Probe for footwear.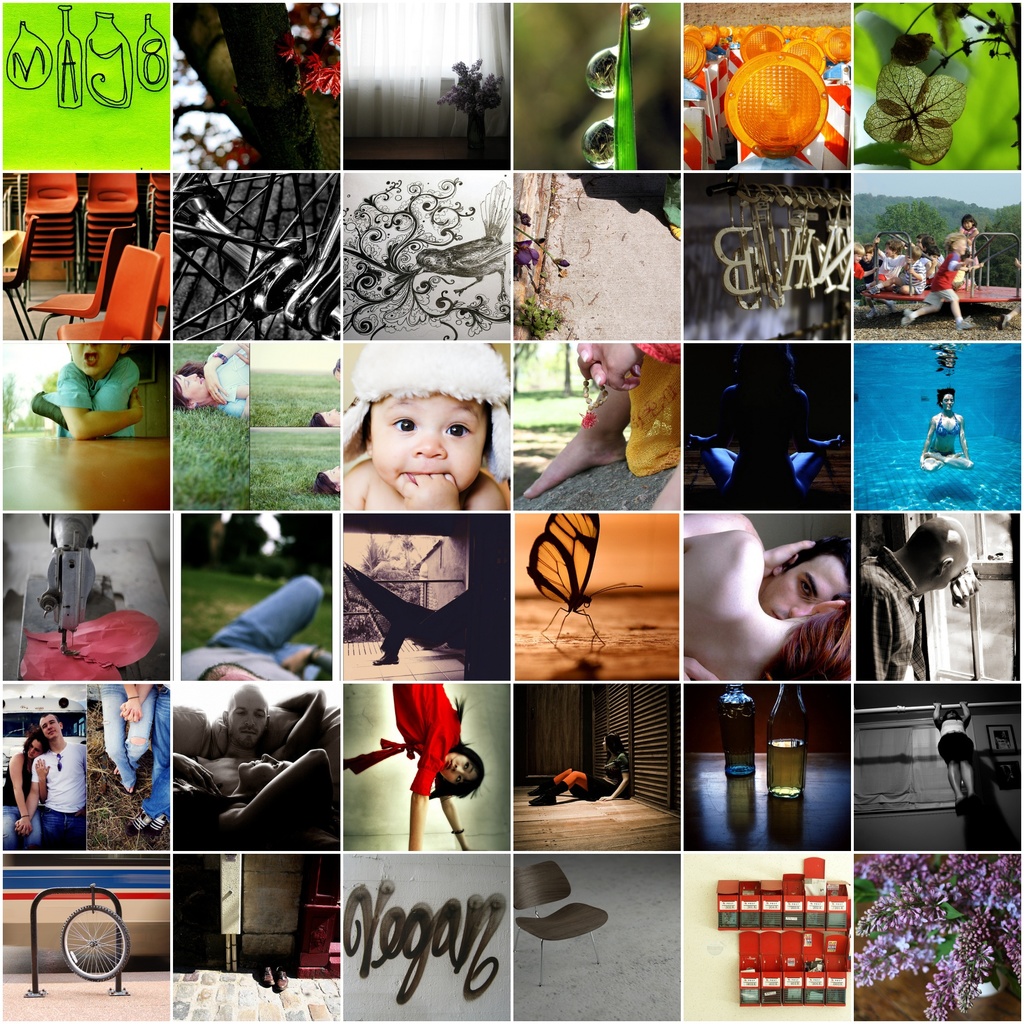
Probe result: bbox=(954, 316, 973, 328).
